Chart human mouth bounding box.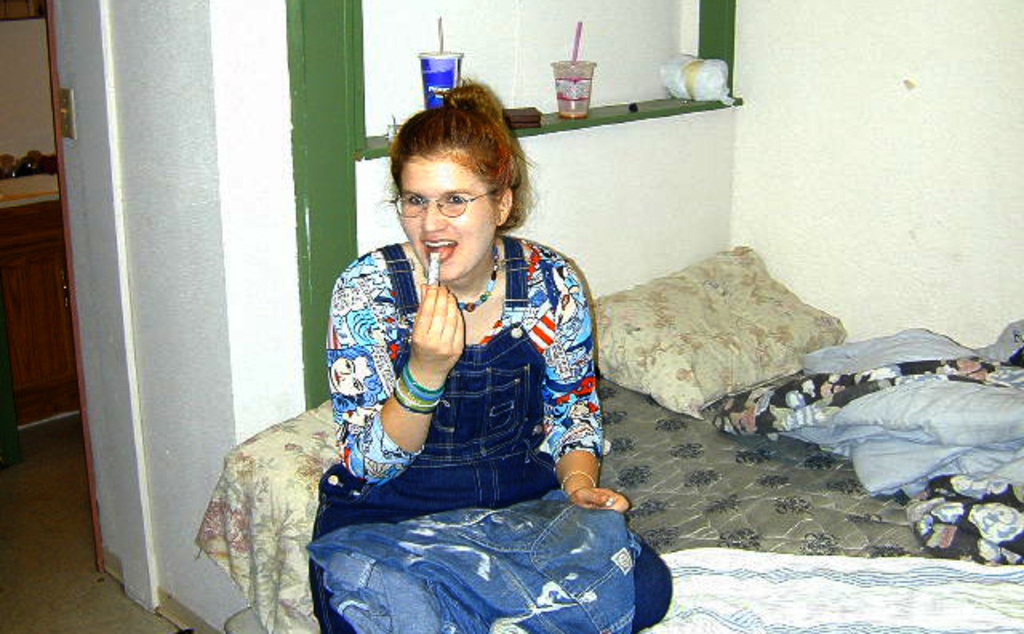
Charted: (left=416, top=231, right=464, bottom=269).
